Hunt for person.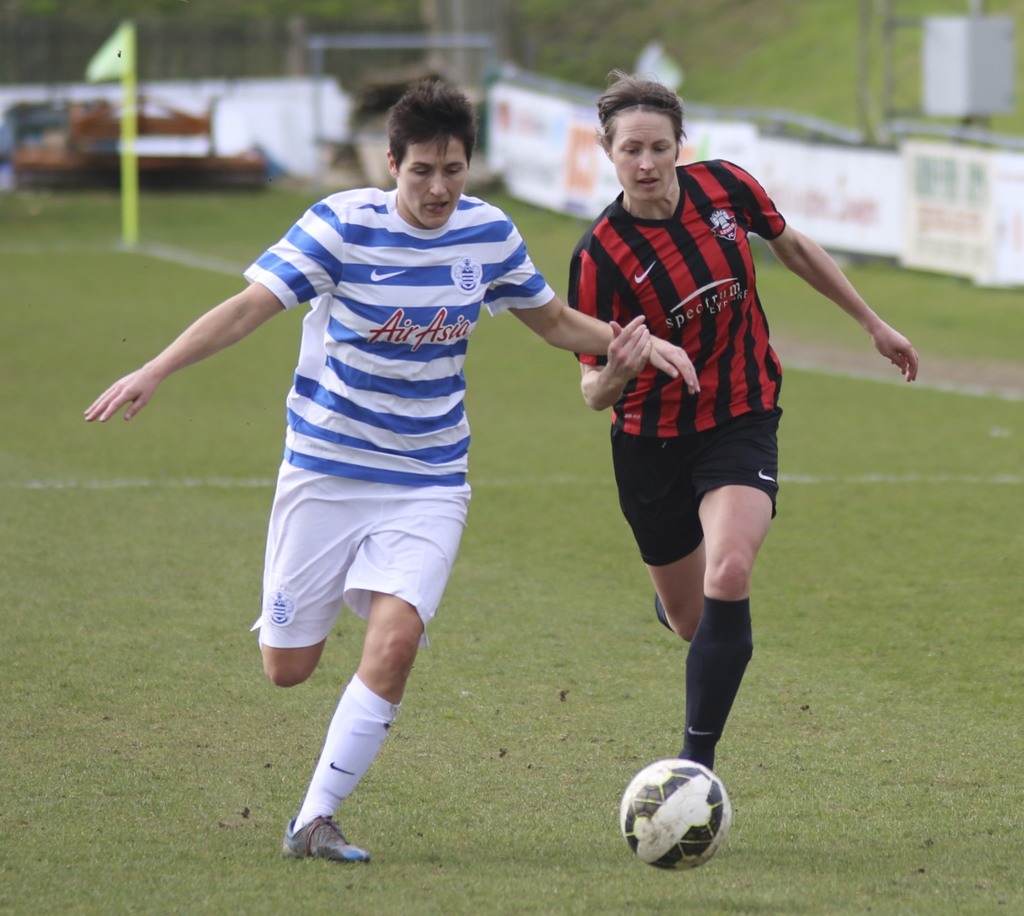
Hunted down at bbox(81, 76, 702, 862).
